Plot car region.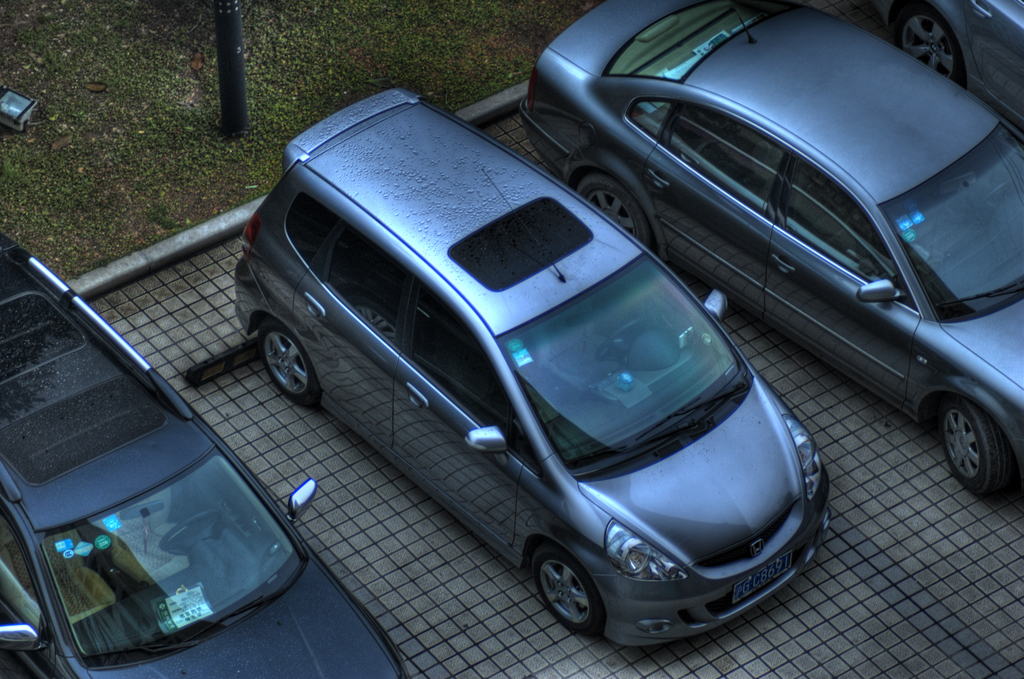
Plotted at box=[516, 0, 1021, 505].
